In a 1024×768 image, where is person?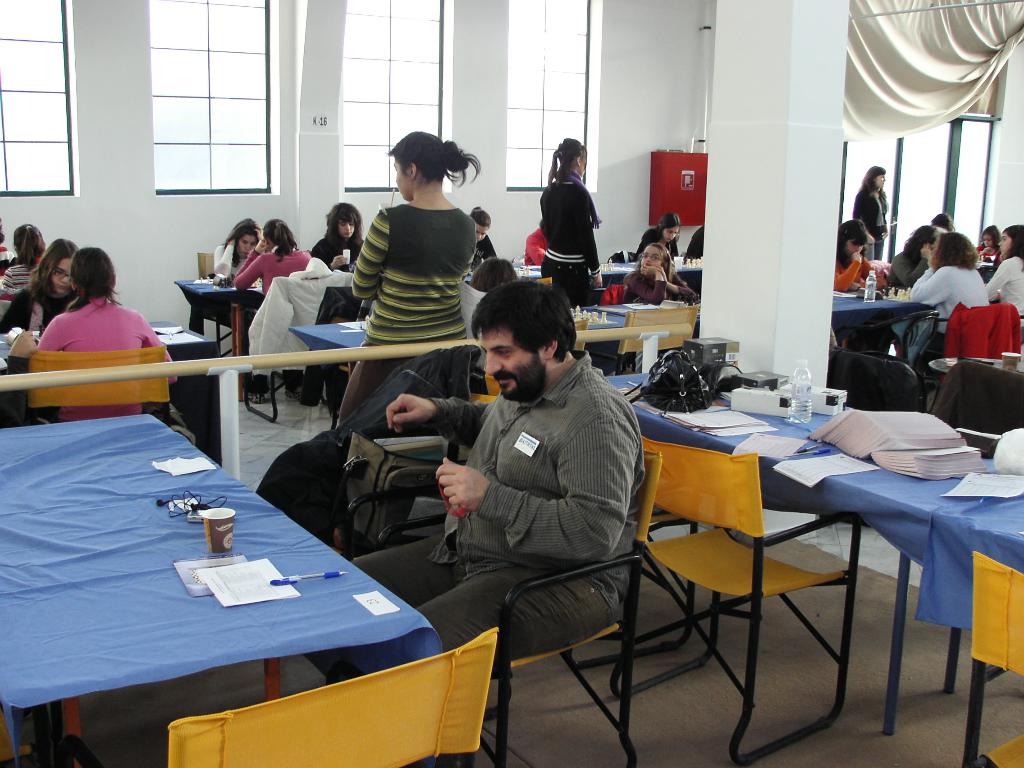
left=854, top=170, right=890, bottom=260.
